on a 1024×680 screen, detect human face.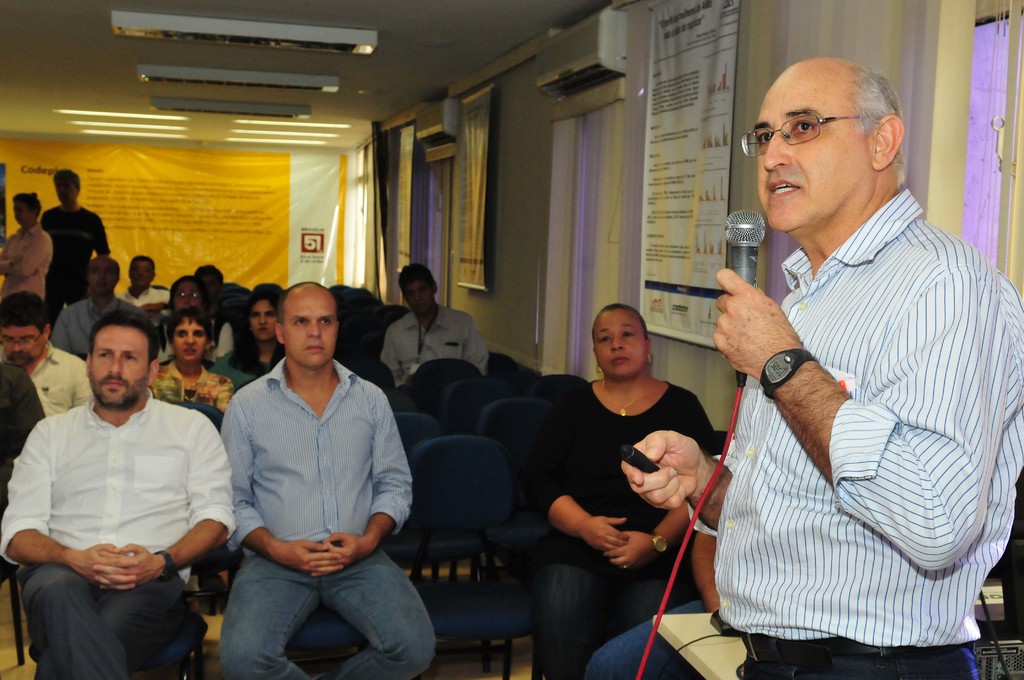
[250, 298, 276, 340].
